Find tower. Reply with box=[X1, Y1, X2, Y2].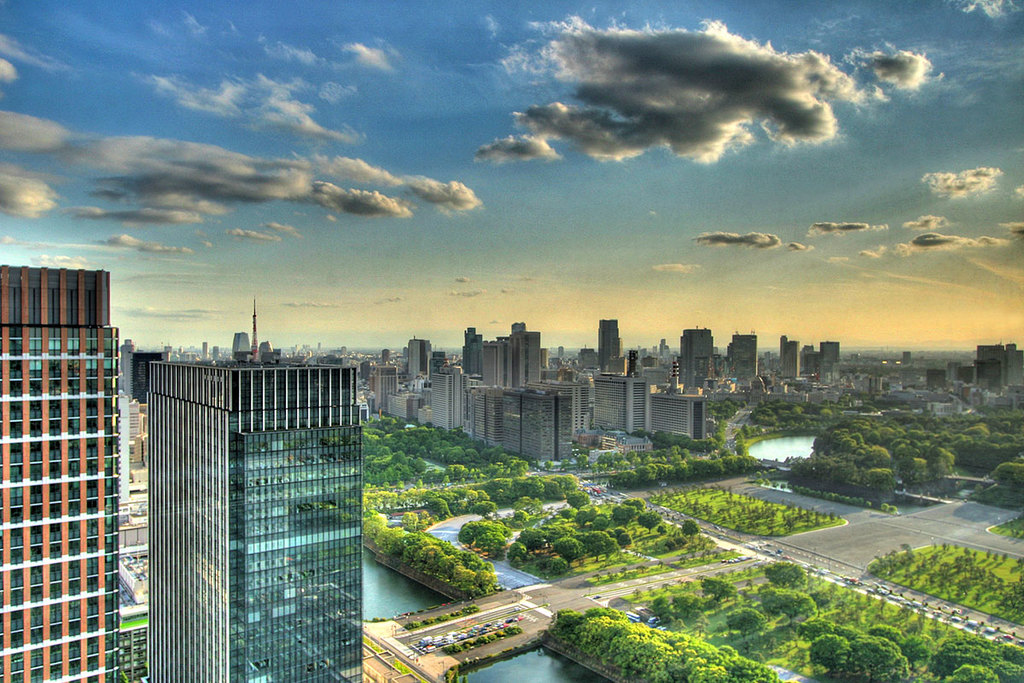
box=[461, 325, 540, 385].
